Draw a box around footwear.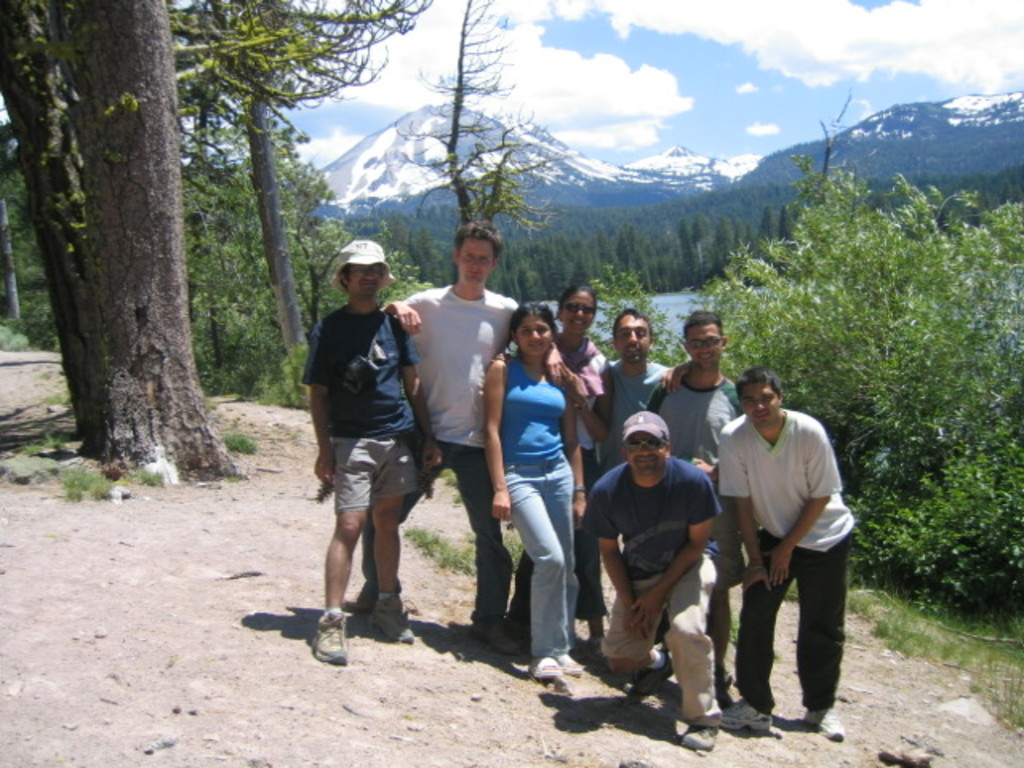
pyautogui.locateOnScreen(621, 656, 674, 698).
